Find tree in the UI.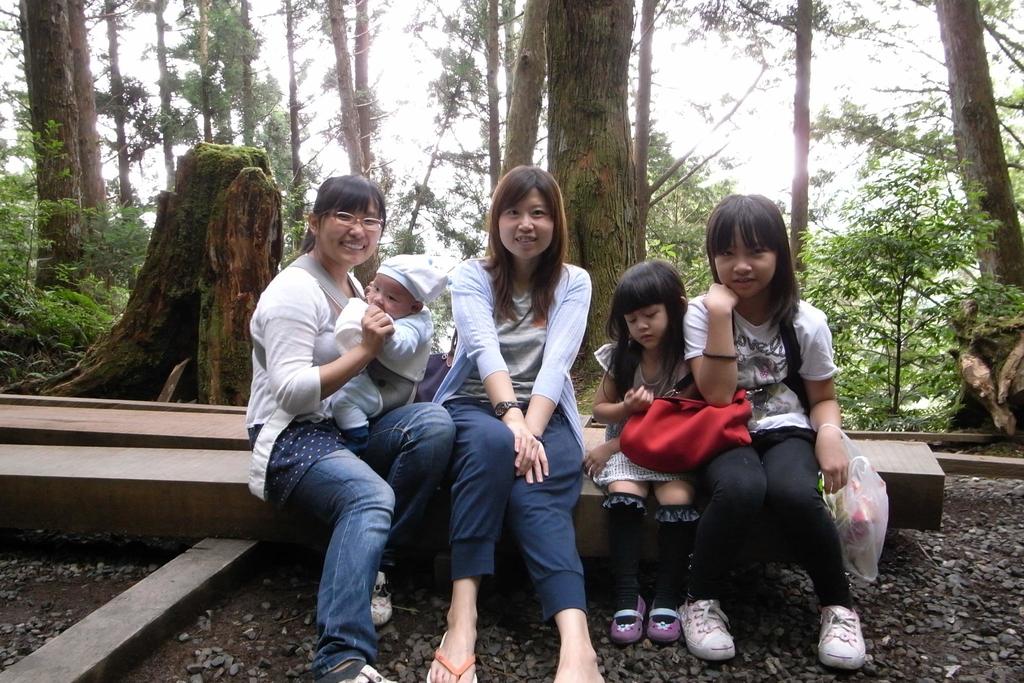
UI element at select_region(546, 0, 632, 379).
